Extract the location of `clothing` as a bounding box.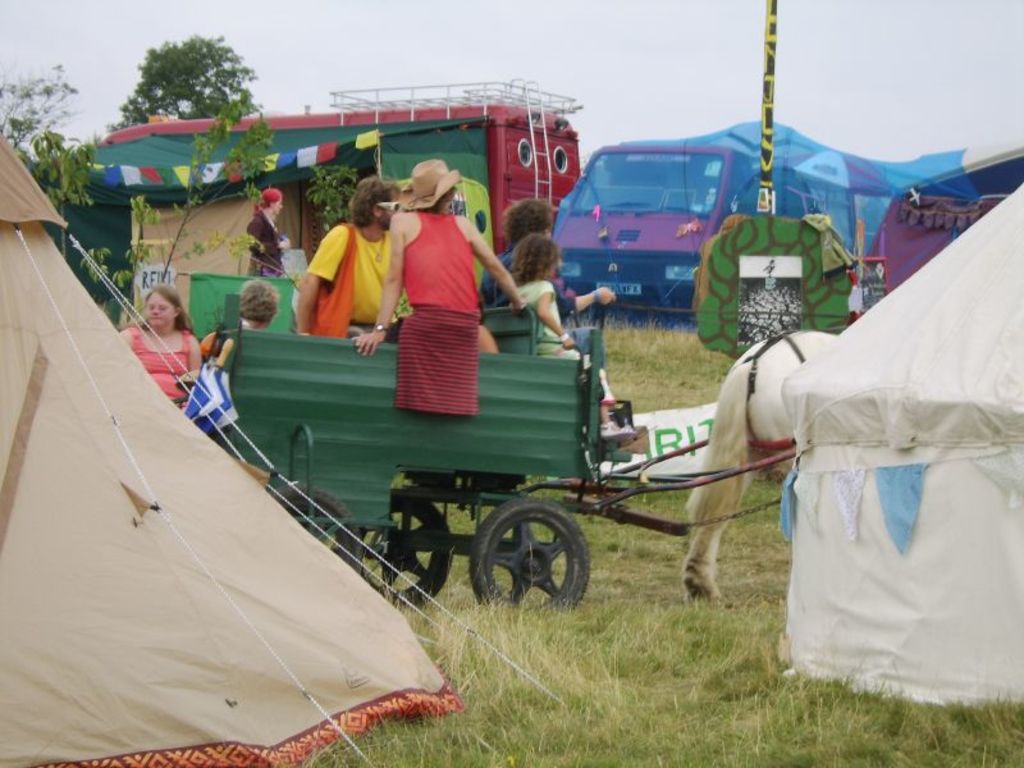
247:209:283:283.
